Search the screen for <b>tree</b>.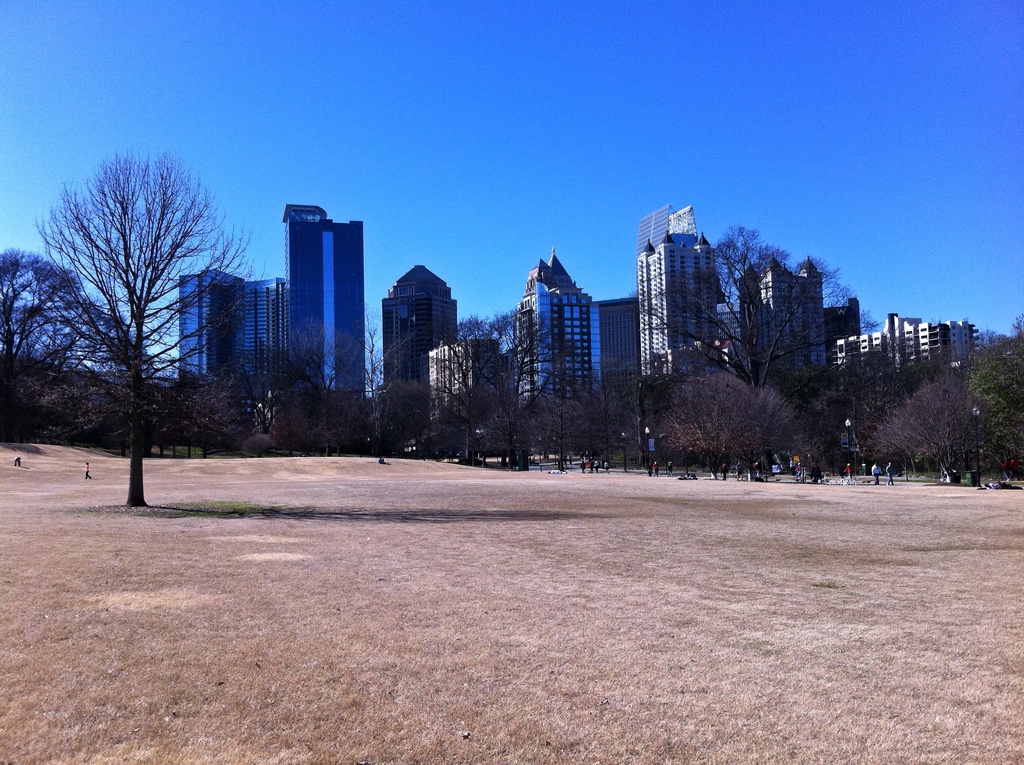
Found at region(282, 343, 362, 448).
